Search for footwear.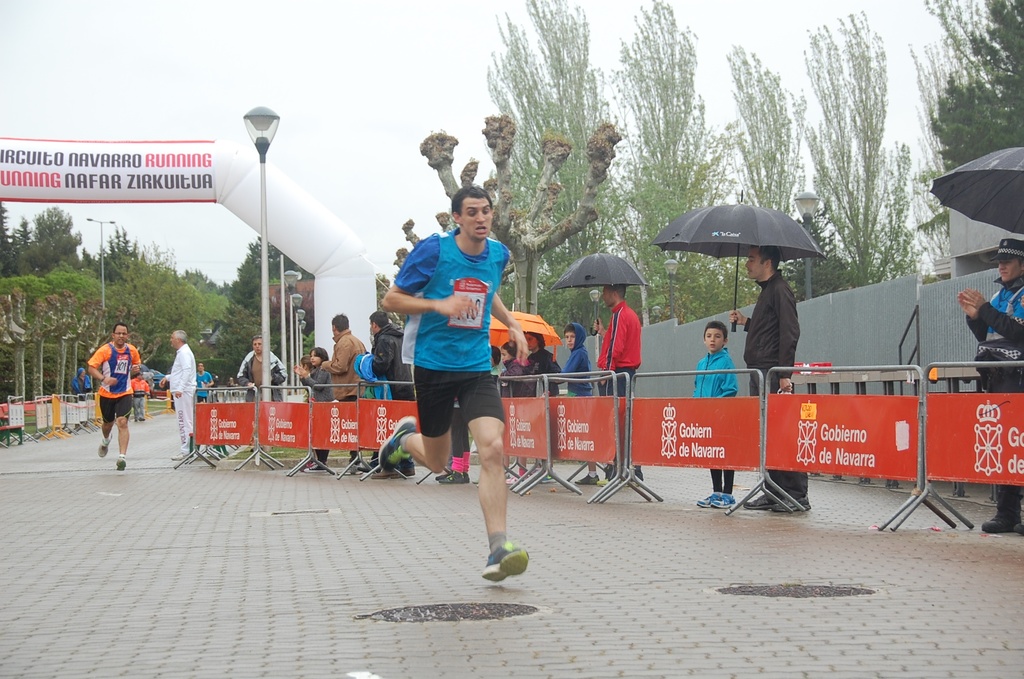
Found at 980, 518, 1021, 531.
